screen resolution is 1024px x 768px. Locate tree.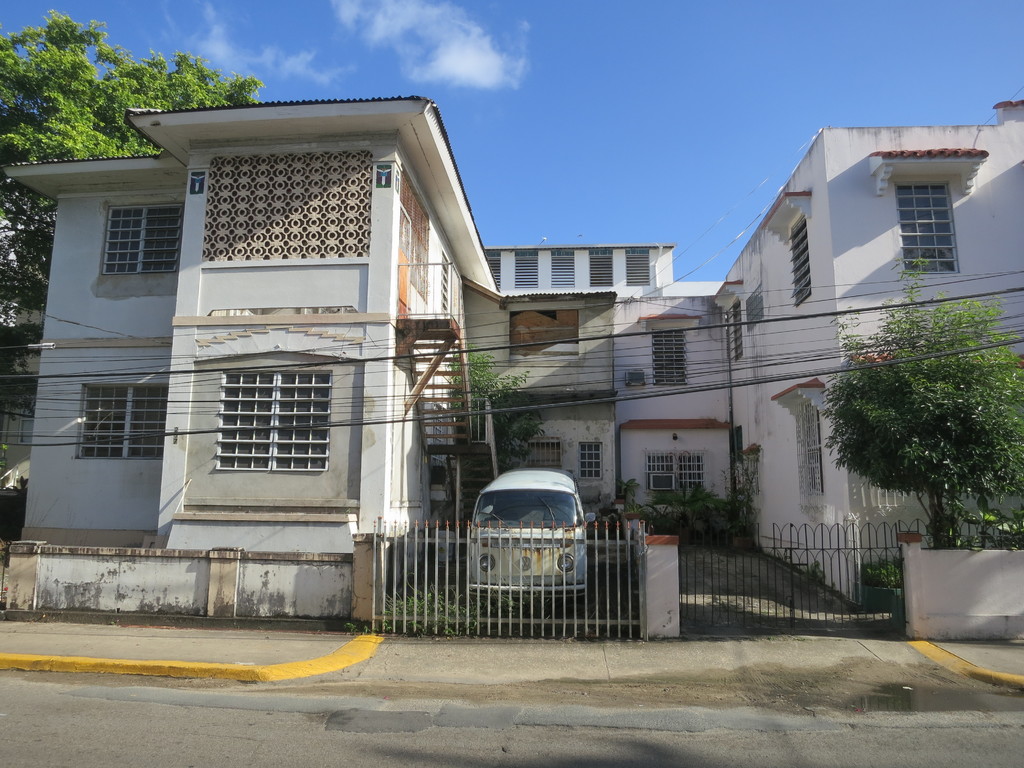
rect(0, 11, 259, 371).
